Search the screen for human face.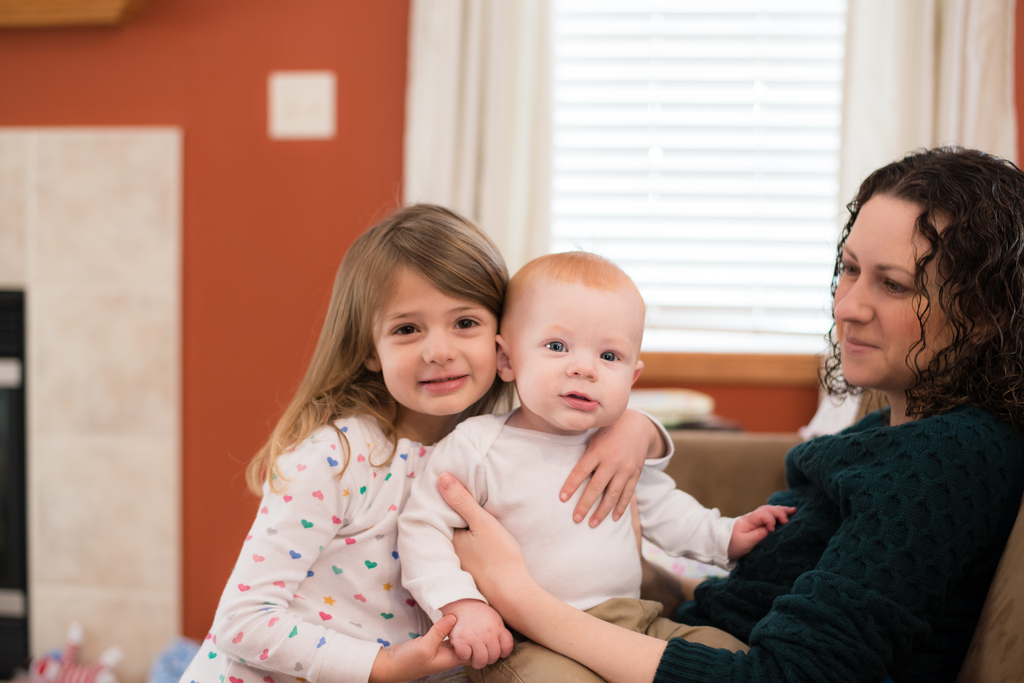
Found at Rect(505, 279, 627, 426).
